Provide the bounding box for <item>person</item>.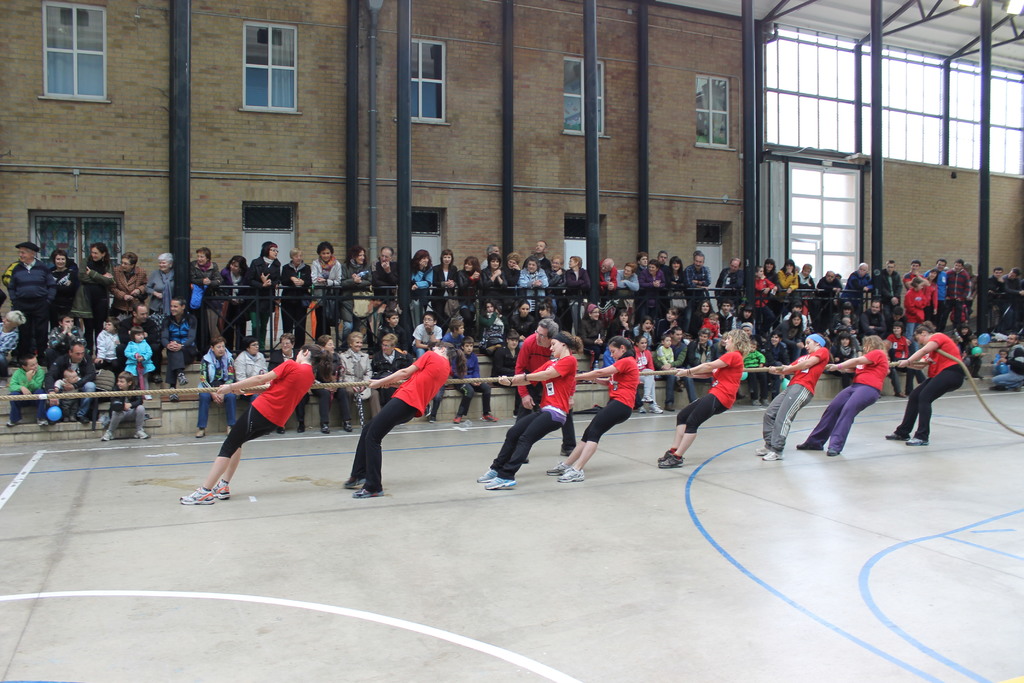
bbox(452, 334, 500, 424).
